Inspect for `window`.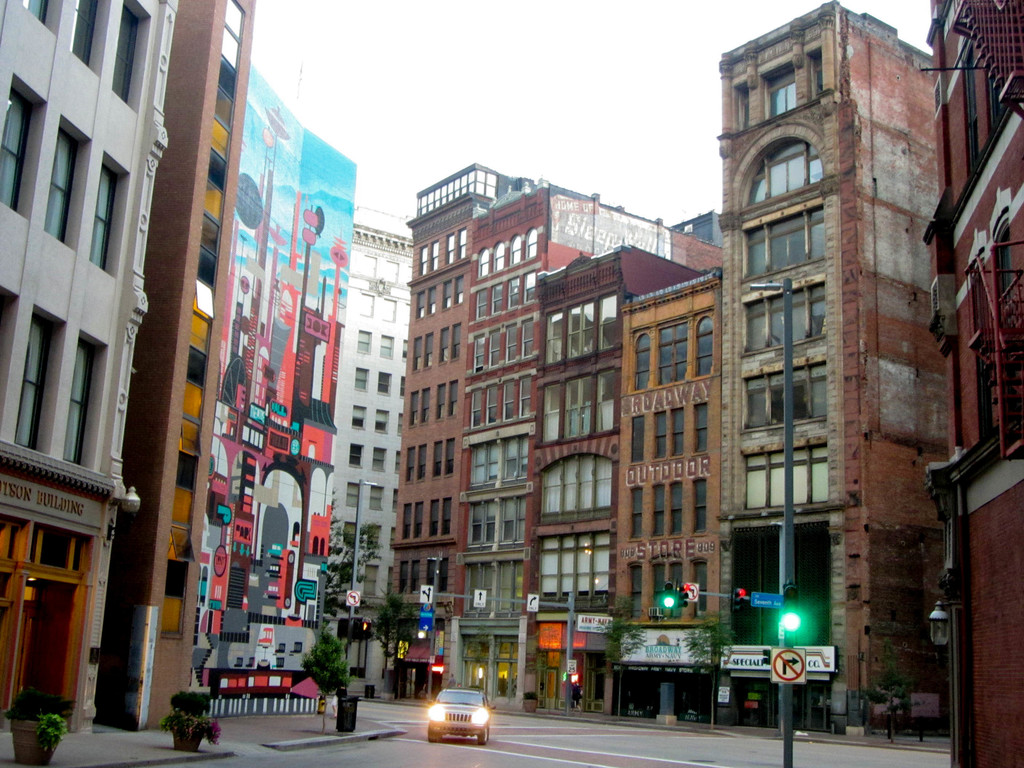
Inspection: 351:404:367:430.
